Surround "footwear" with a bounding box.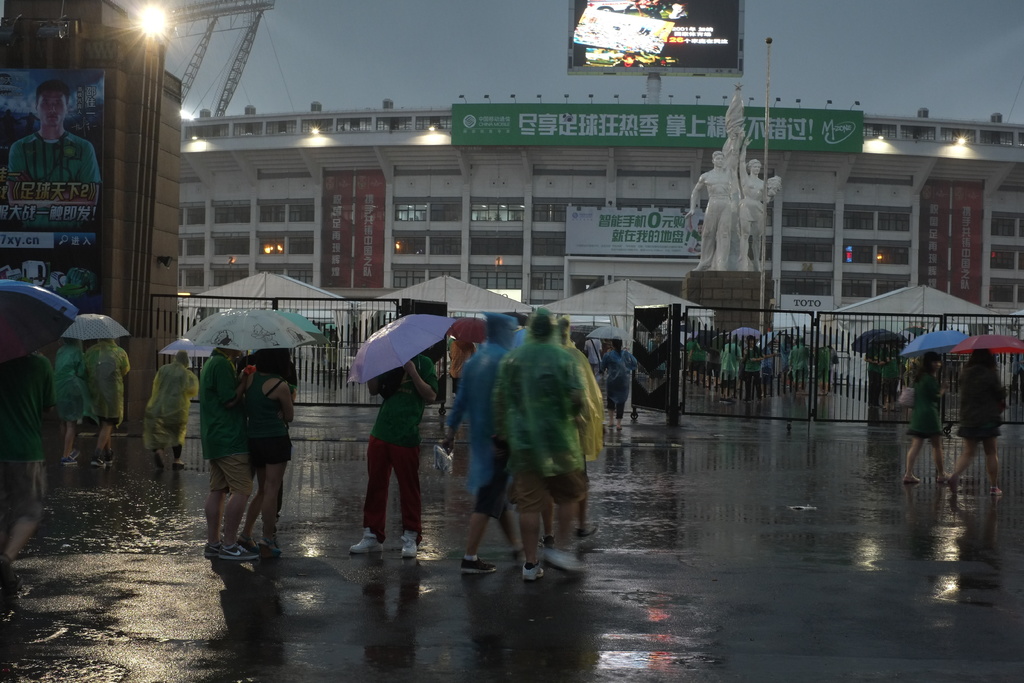
<region>403, 529, 422, 554</region>.
